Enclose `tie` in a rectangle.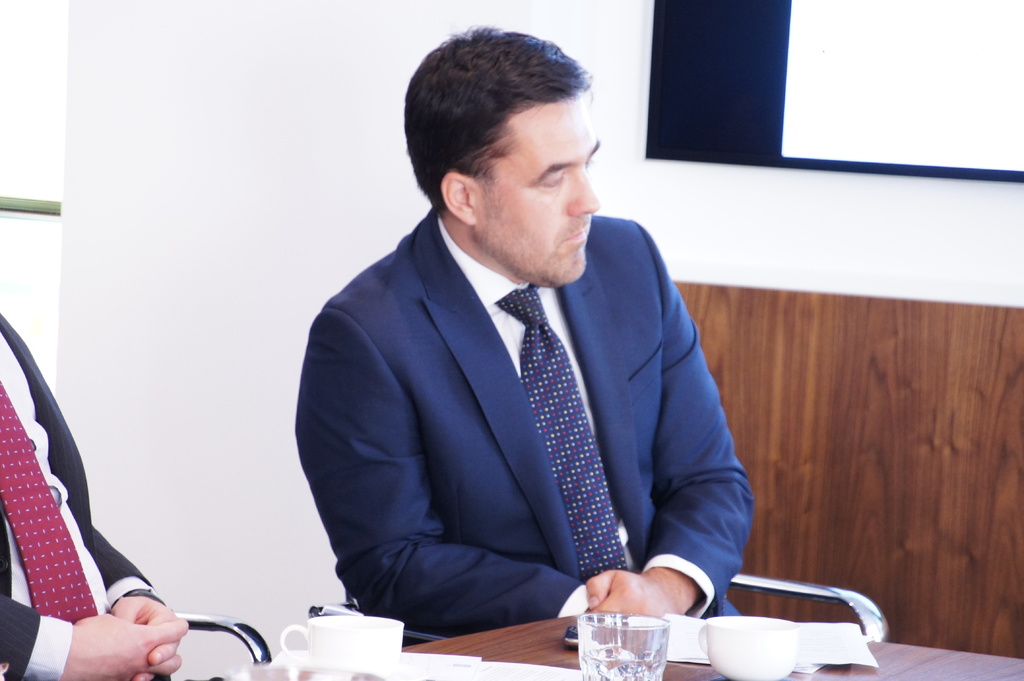
box(486, 276, 630, 584).
